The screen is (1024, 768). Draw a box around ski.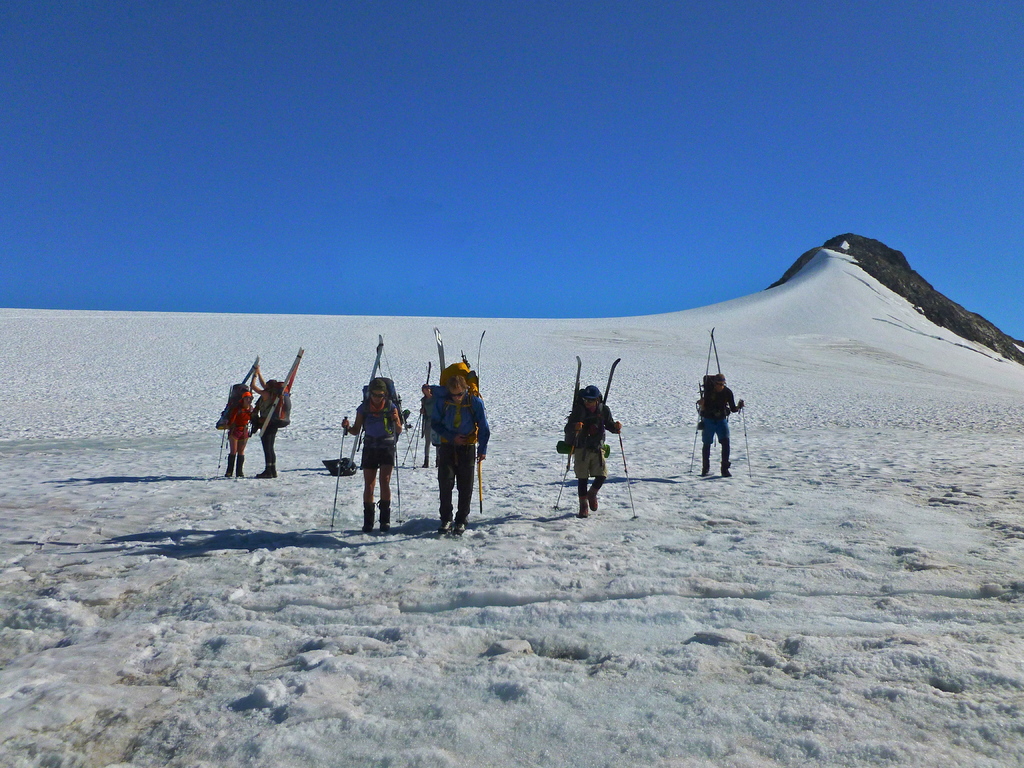
rect(474, 326, 490, 509).
